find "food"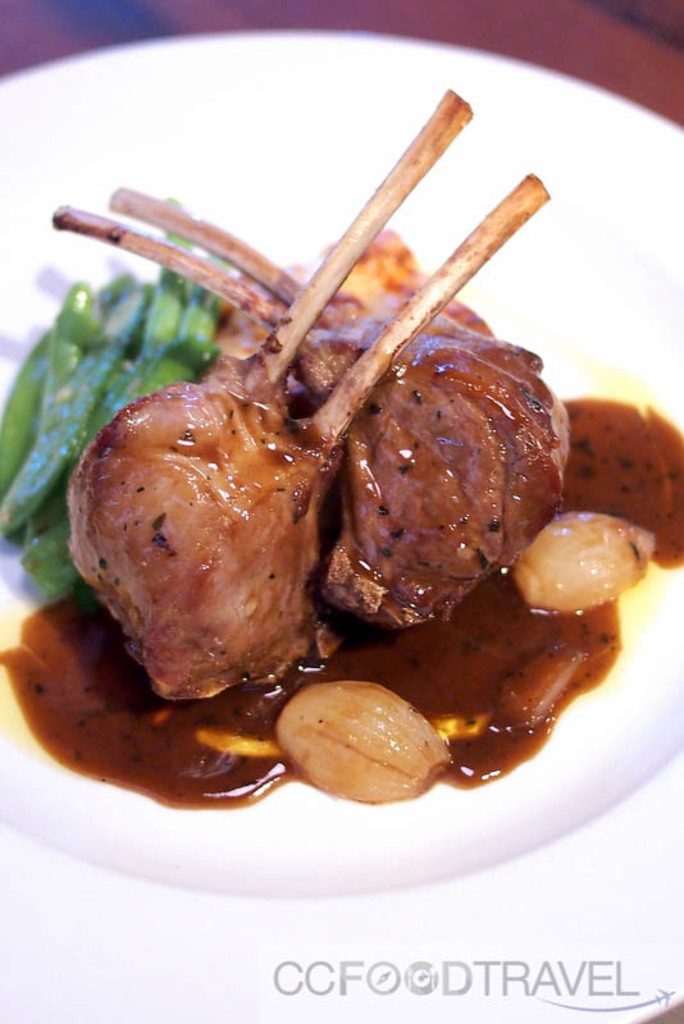
(0,402,683,812)
